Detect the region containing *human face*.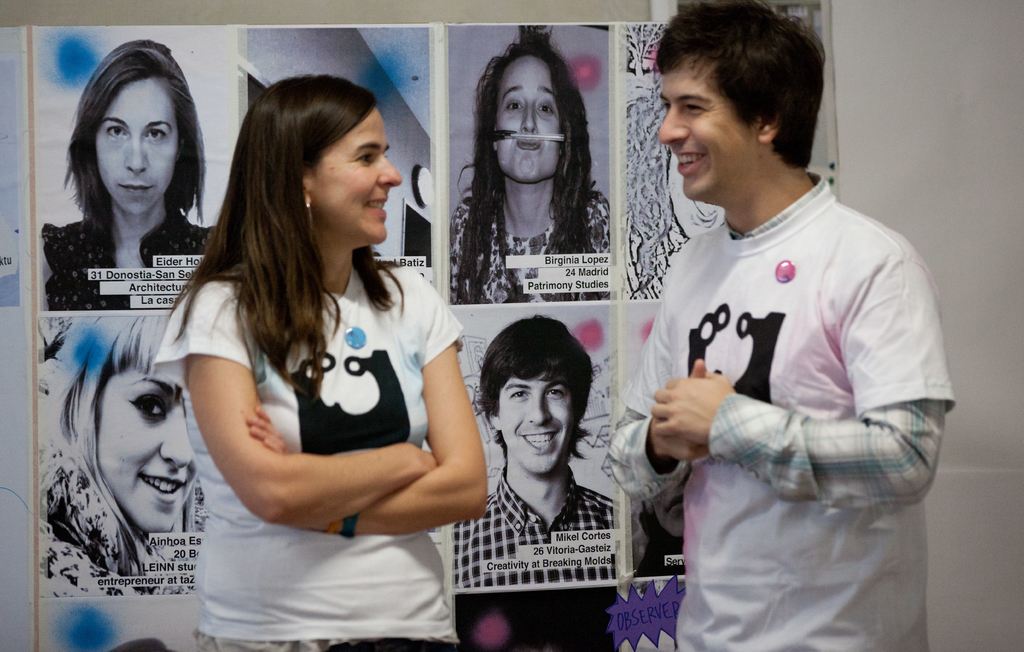
(x1=496, y1=369, x2=570, y2=476).
